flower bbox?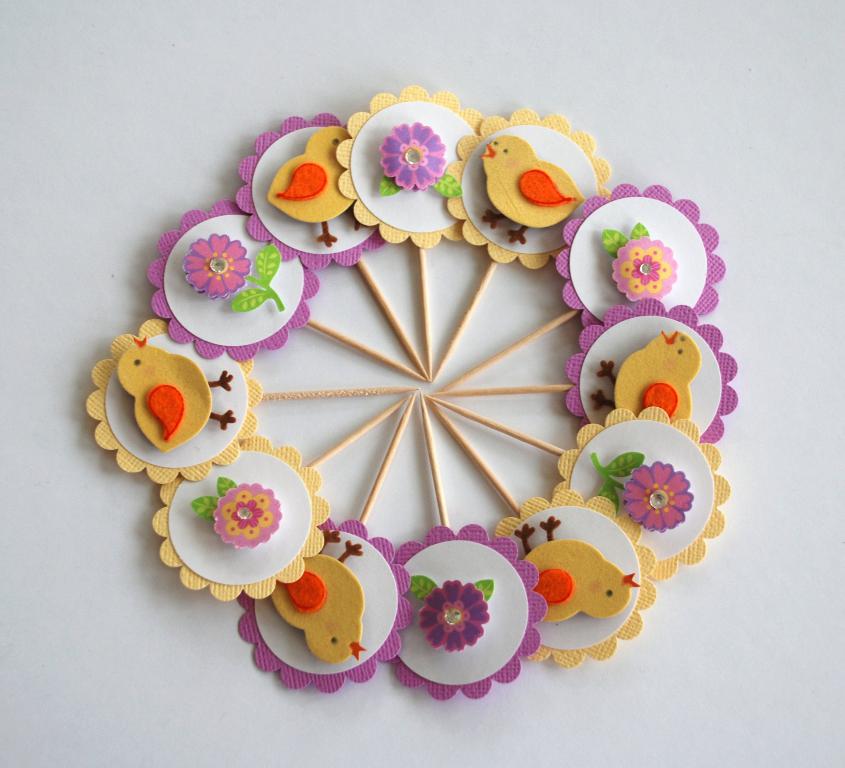
(left=379, top=121, right=446, bottom=189)
